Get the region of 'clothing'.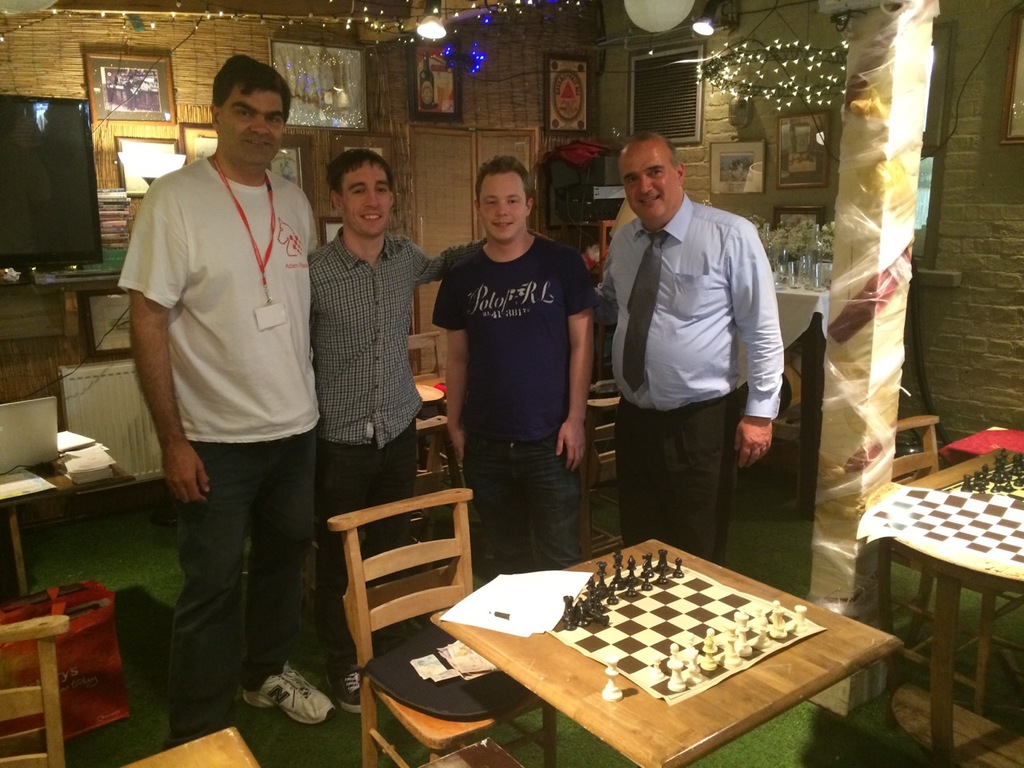
<region>429, 231, 603, 575</region>.
